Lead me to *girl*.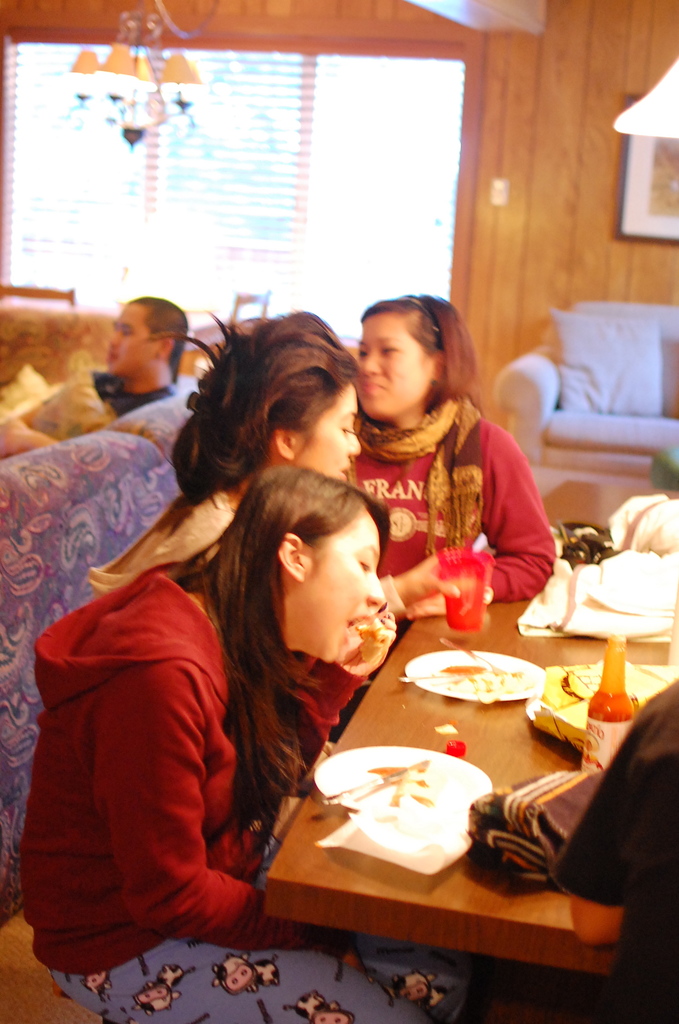
Lead to [99,314,356,568].
